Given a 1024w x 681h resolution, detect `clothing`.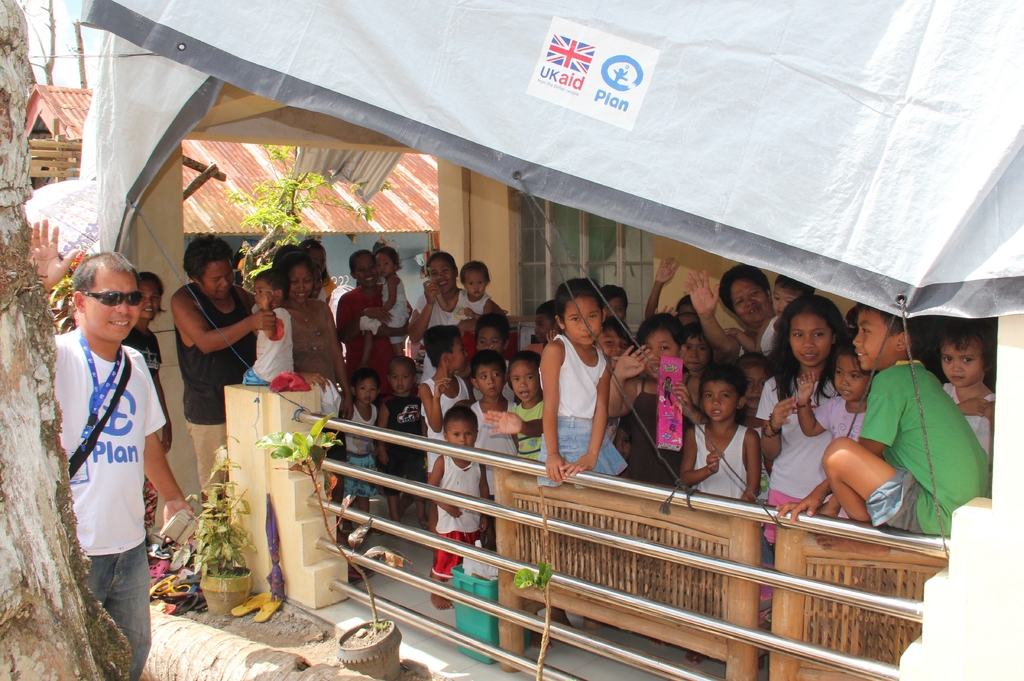
region(420, 377, 470, 470).
